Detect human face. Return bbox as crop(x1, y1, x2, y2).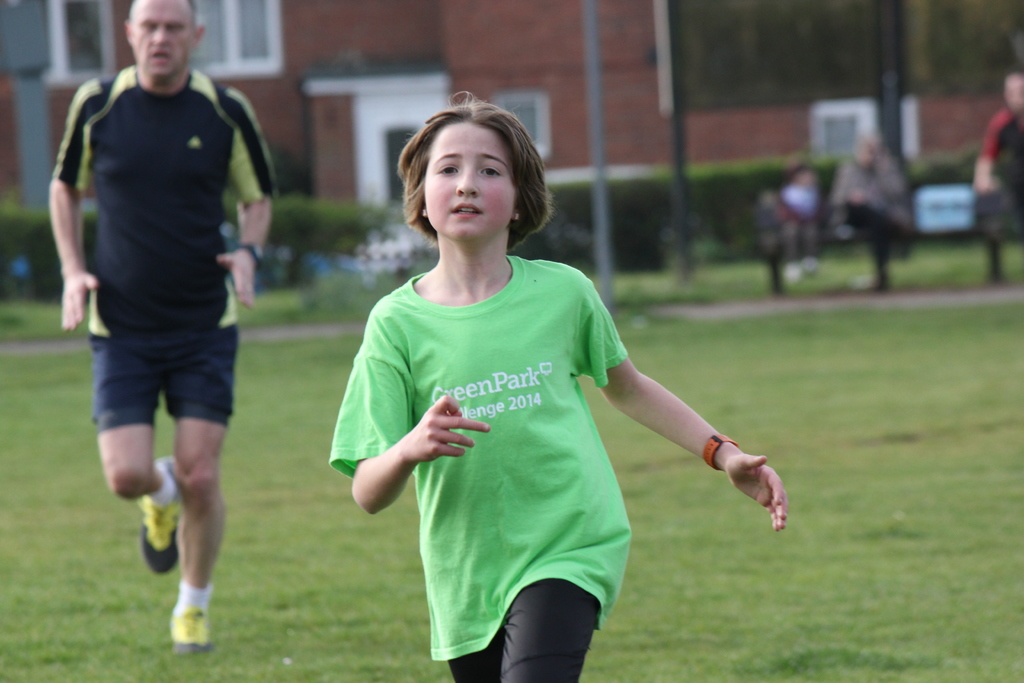
crop(135, 0, 191, 79).
